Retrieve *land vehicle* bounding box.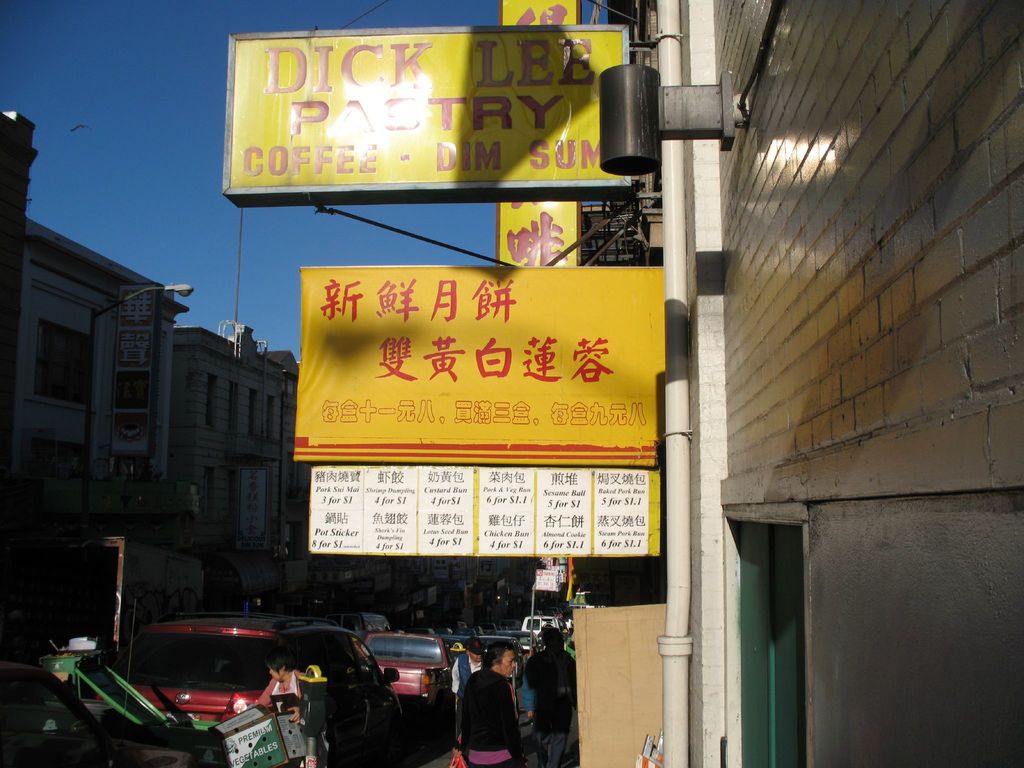
Bounding box: box=[92, 612, 397, 763].
